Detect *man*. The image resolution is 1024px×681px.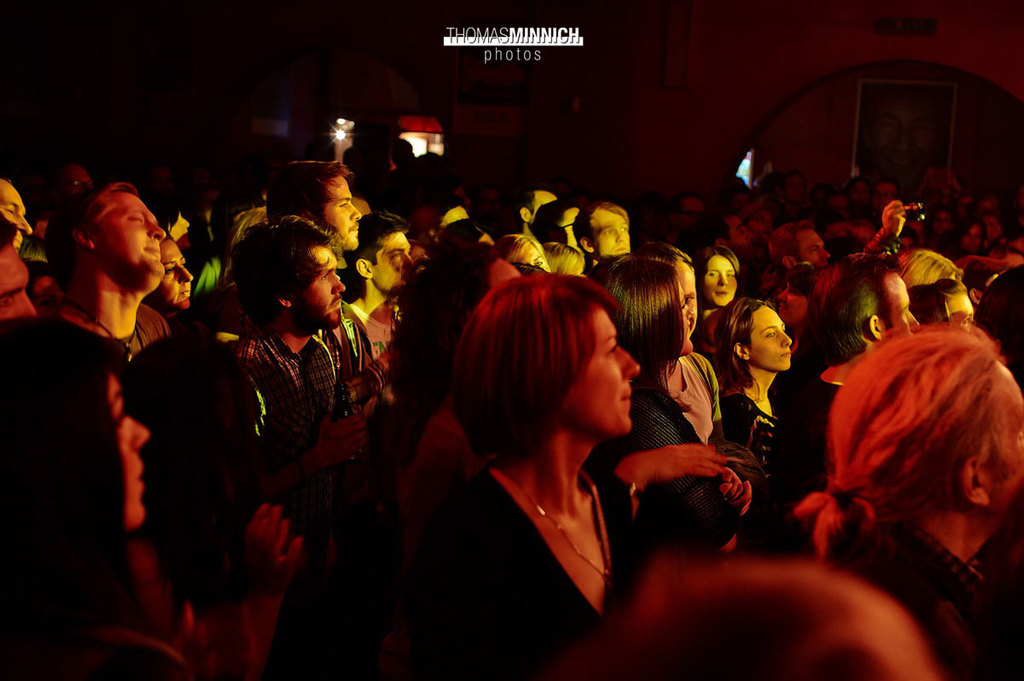
764, 197, 908, 310.
